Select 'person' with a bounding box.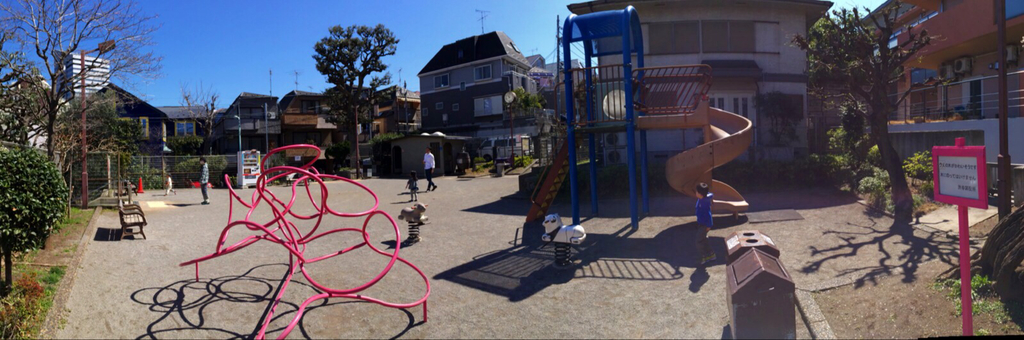
BBox(698, 184, 719, 271).
